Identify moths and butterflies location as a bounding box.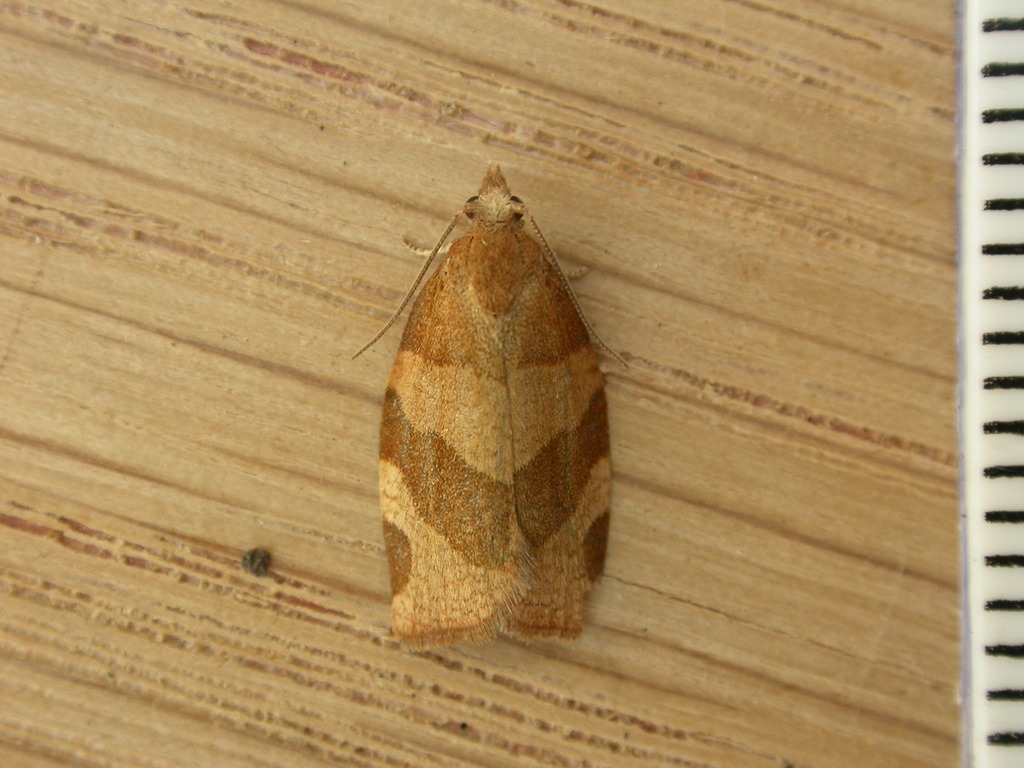
{"x1": 349, "y1": 161, "x2": 630, "y2": 644}.
